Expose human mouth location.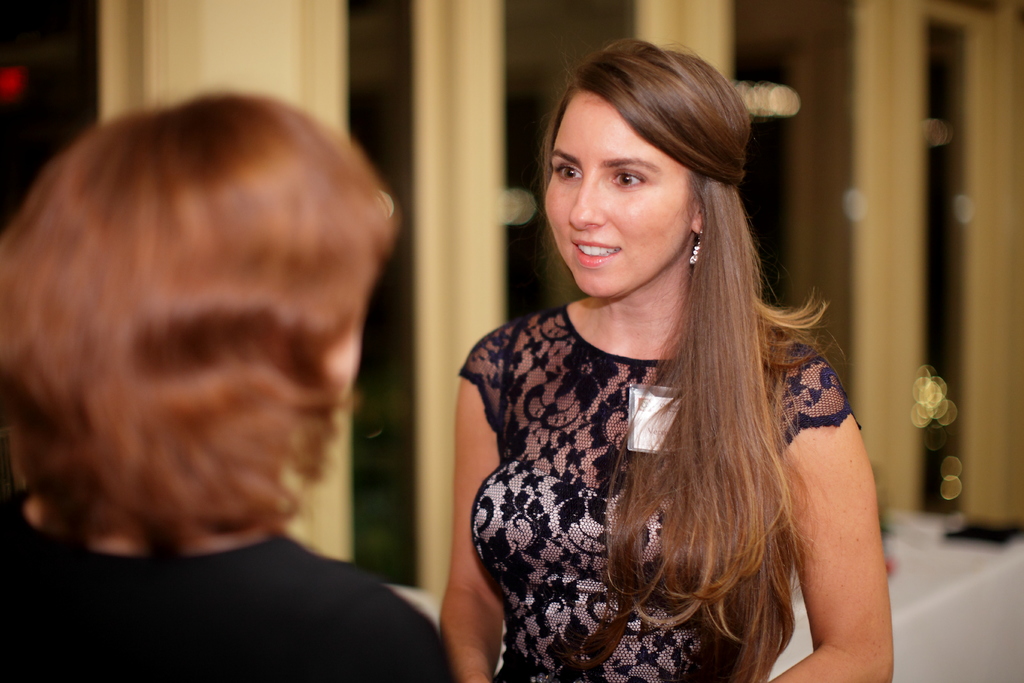
Exposed at (x1=570, y1=241, x2=620, y2=267).
